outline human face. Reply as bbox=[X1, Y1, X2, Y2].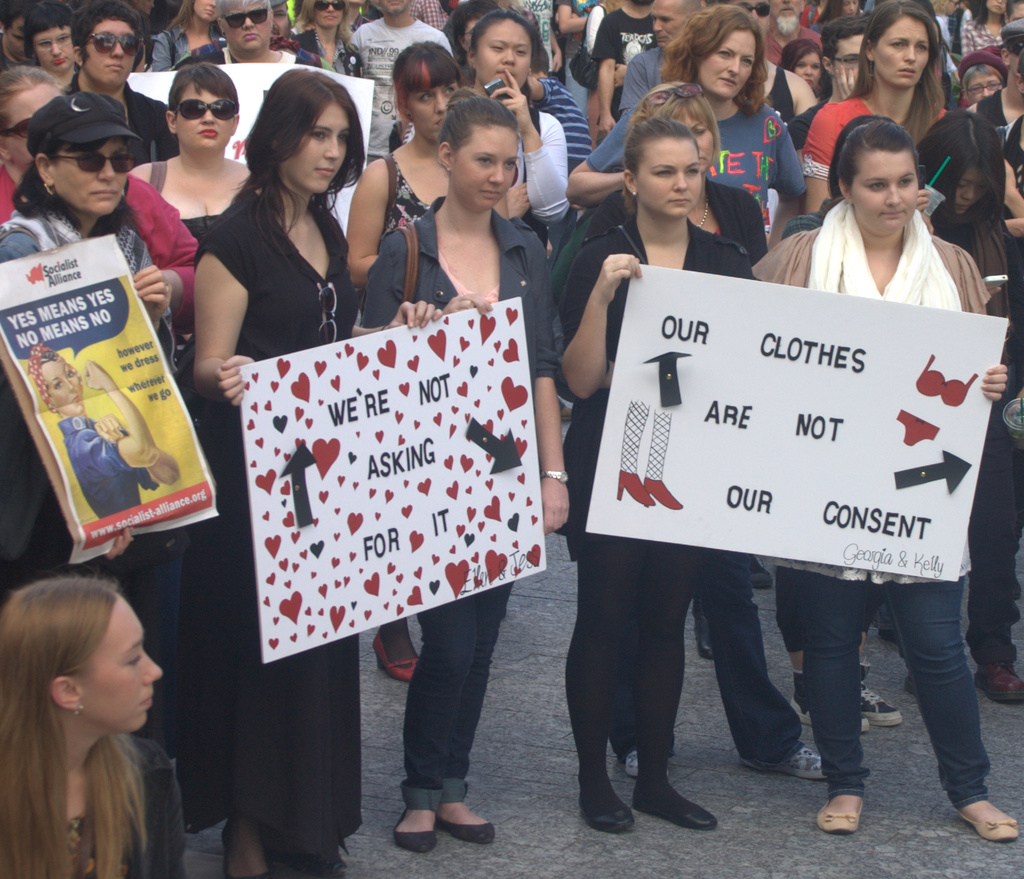
bbox=[639, 133, 698, 214].
